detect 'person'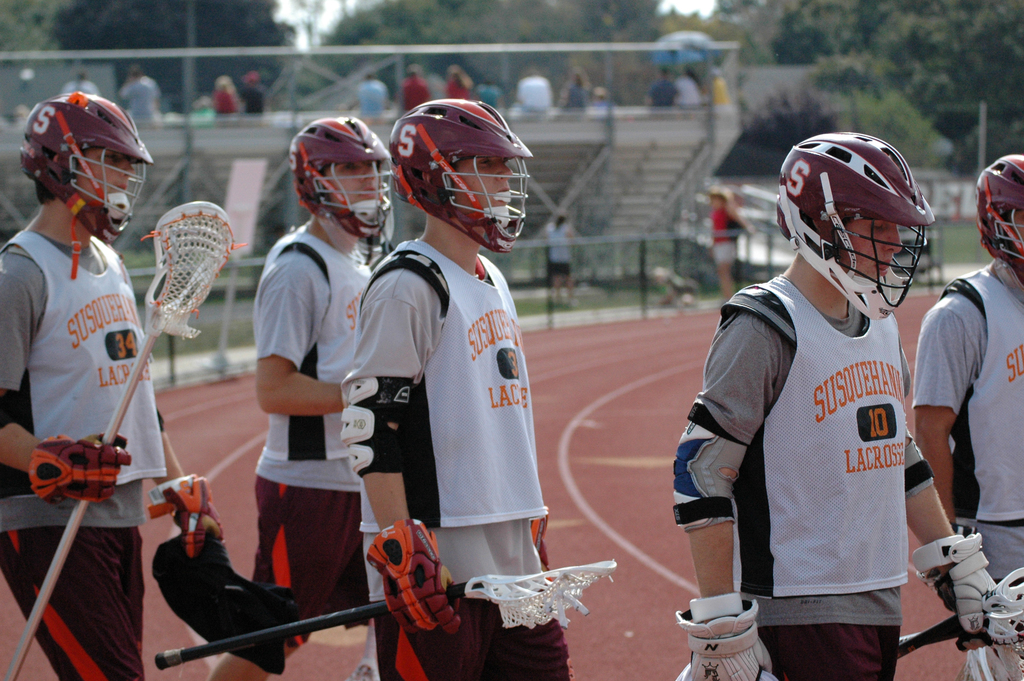
13:110:171:589
